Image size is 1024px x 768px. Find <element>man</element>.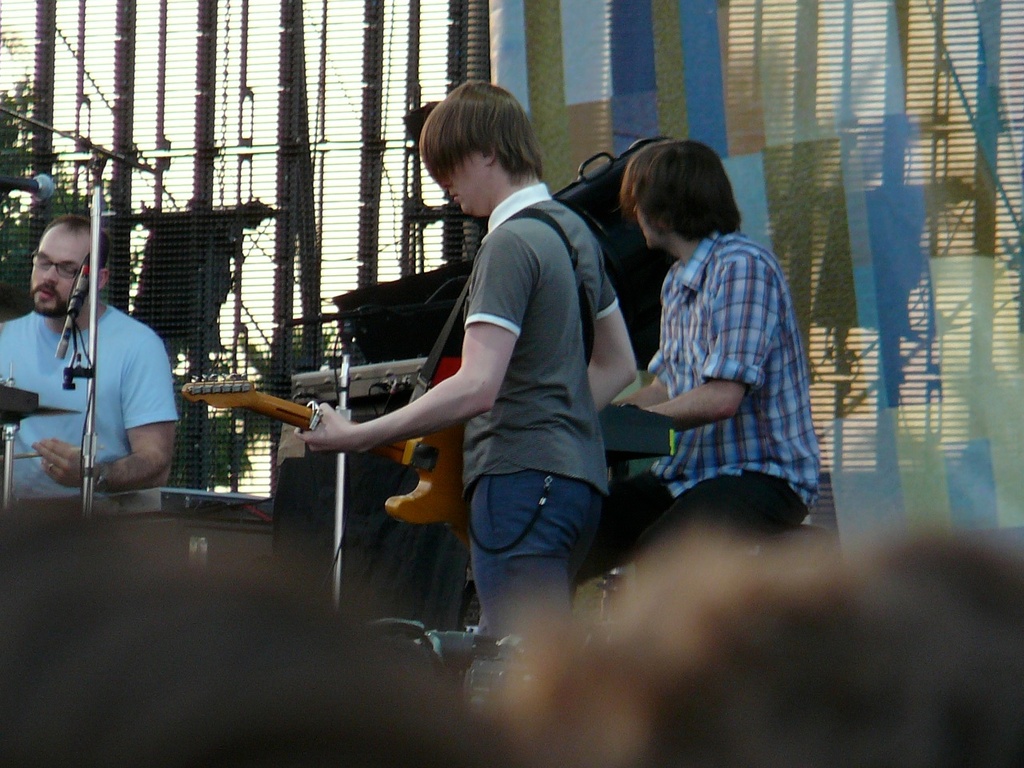
{"left": 14, "top": 207, "right": 186, "bottom": 546}.
